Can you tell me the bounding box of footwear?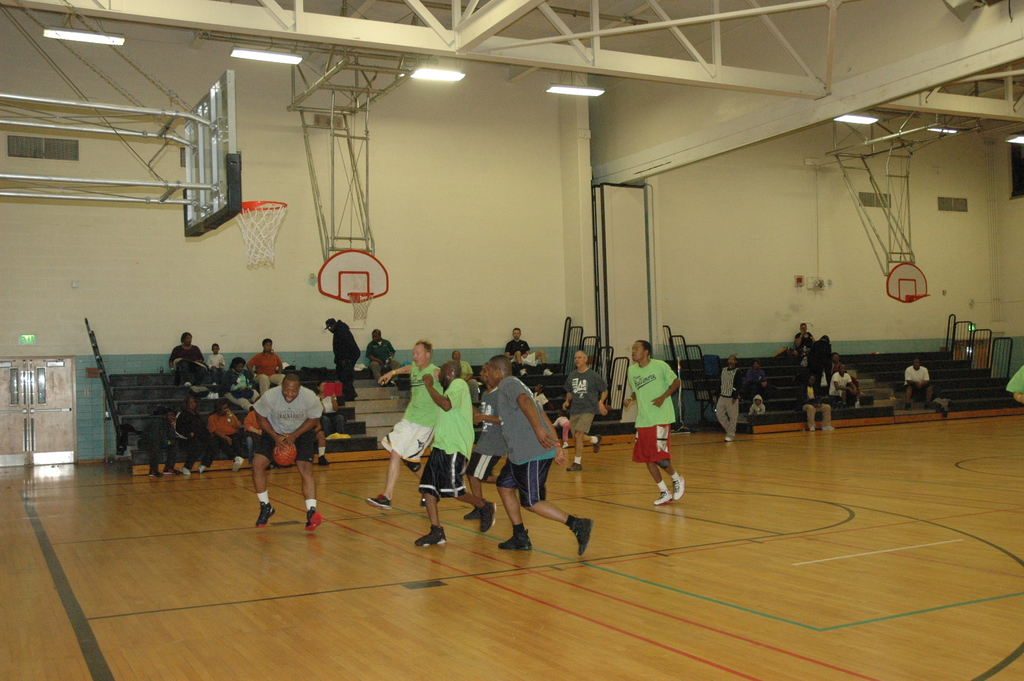
[left=254, top=500, right=276, bottom=526].
